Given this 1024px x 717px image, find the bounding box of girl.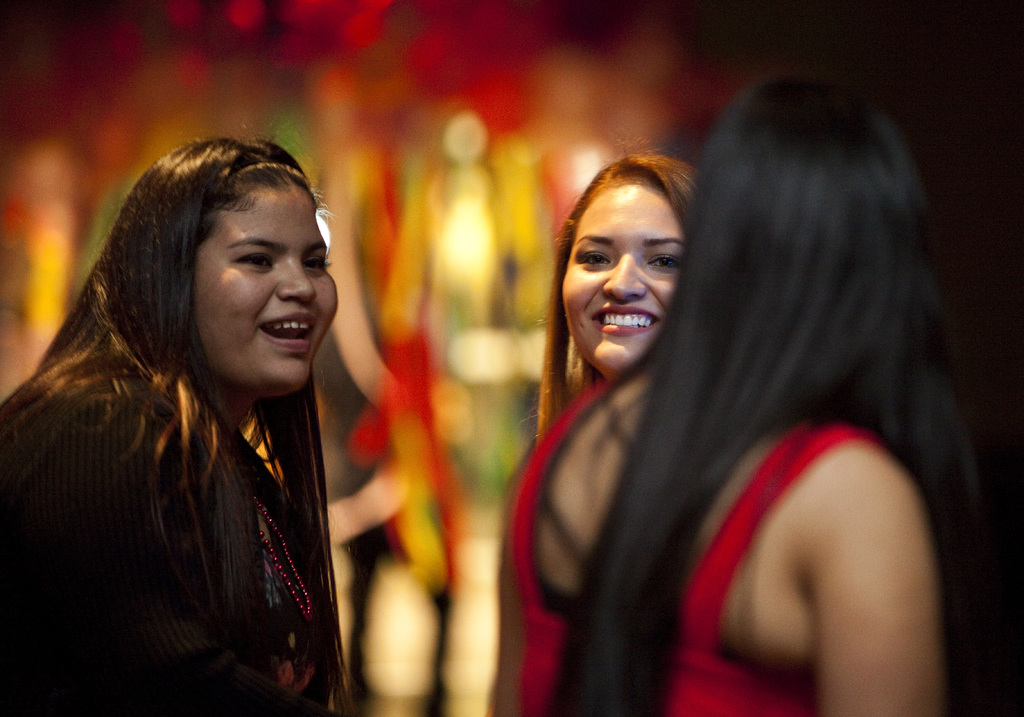
bbox=[0, 132, 365, 716].
